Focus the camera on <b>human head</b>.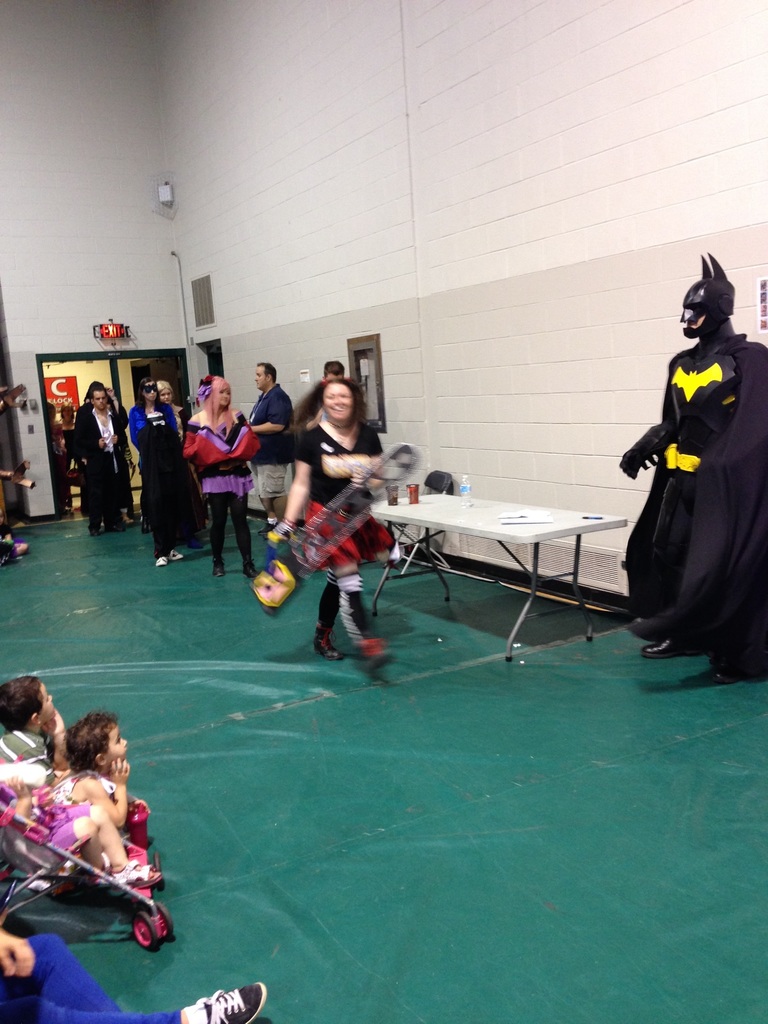
Focus region: select_region(0, 673, 51, 722).
